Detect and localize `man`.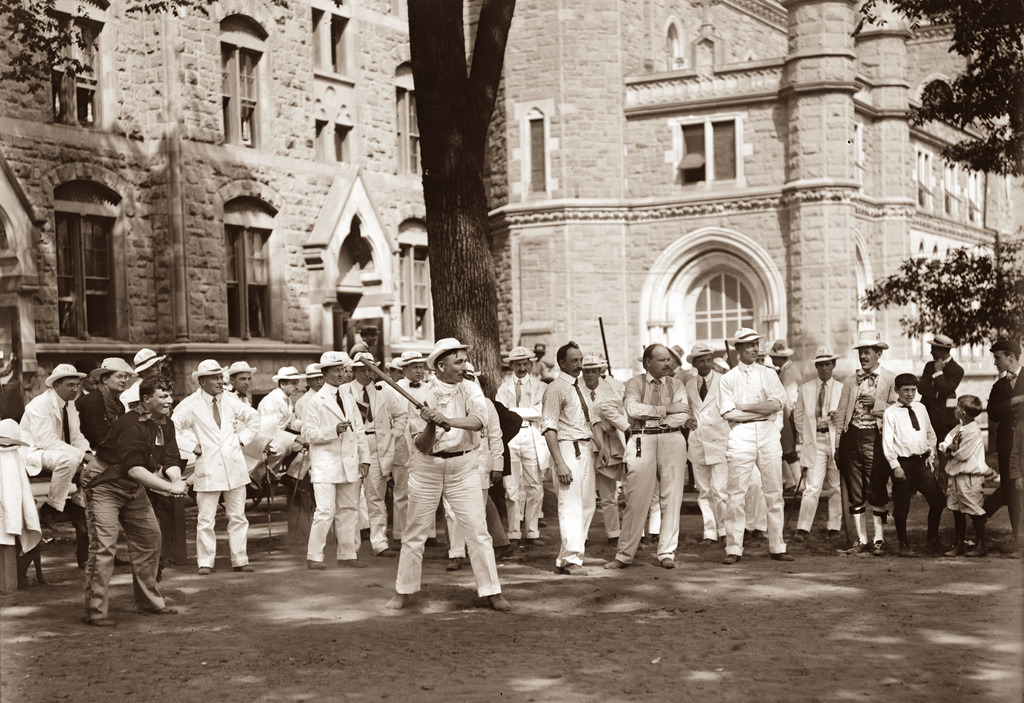
Localized at l=19, t=366, r=95, b=530.
